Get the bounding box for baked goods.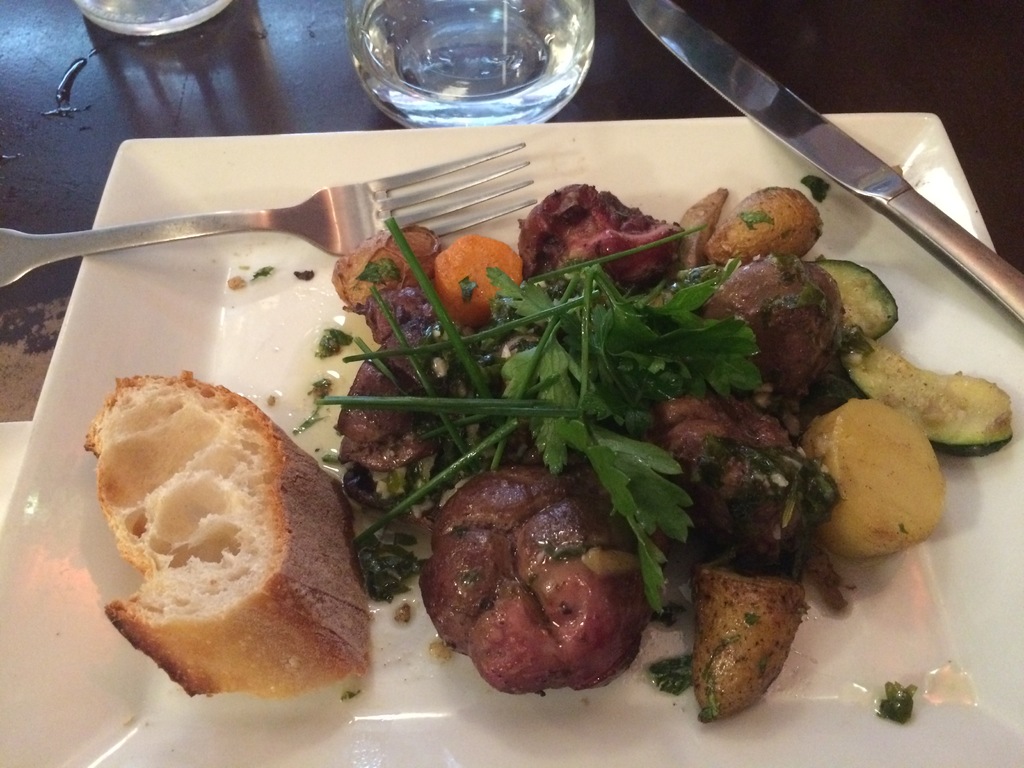
81:373:372:700.
